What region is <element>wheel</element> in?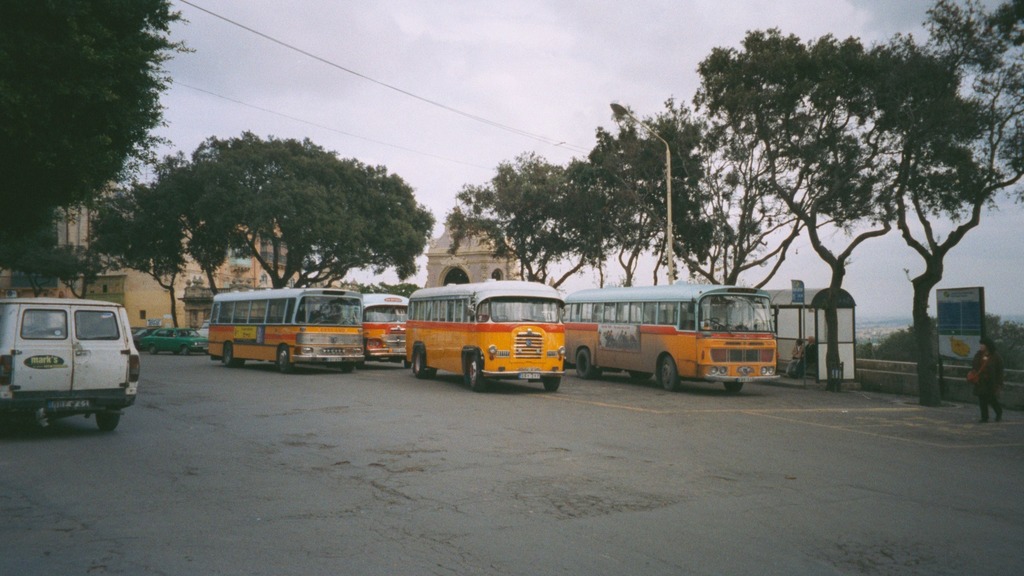
458, 347, 487, 396.
